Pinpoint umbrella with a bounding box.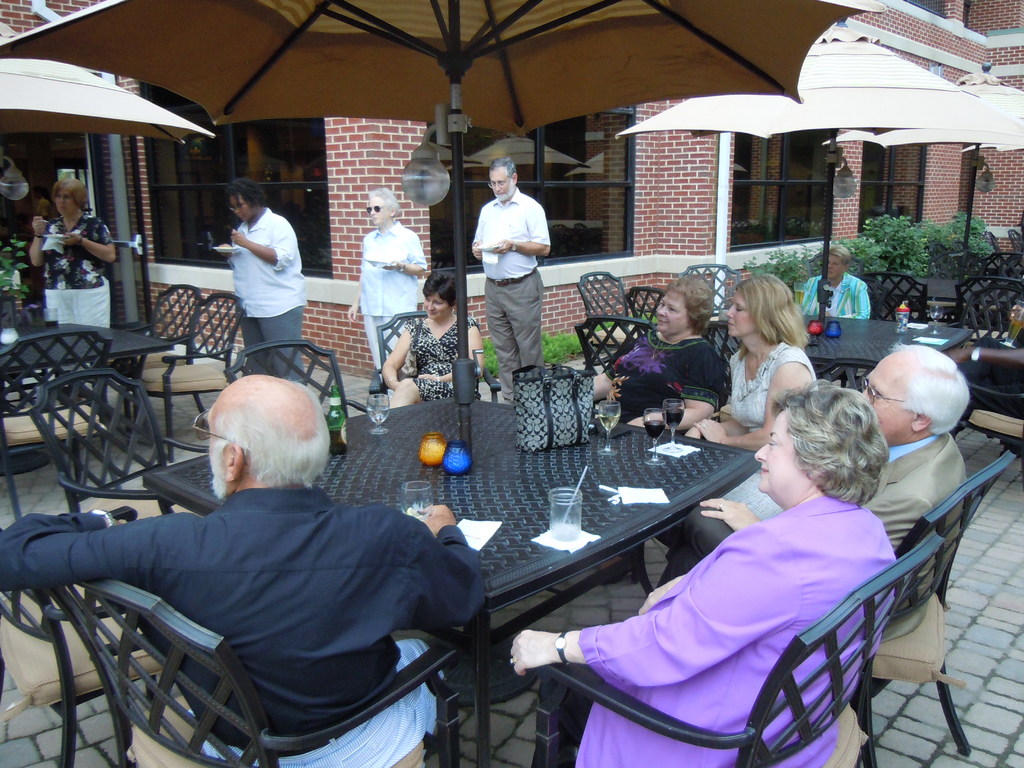
crop(0, 0, 886, 767).
